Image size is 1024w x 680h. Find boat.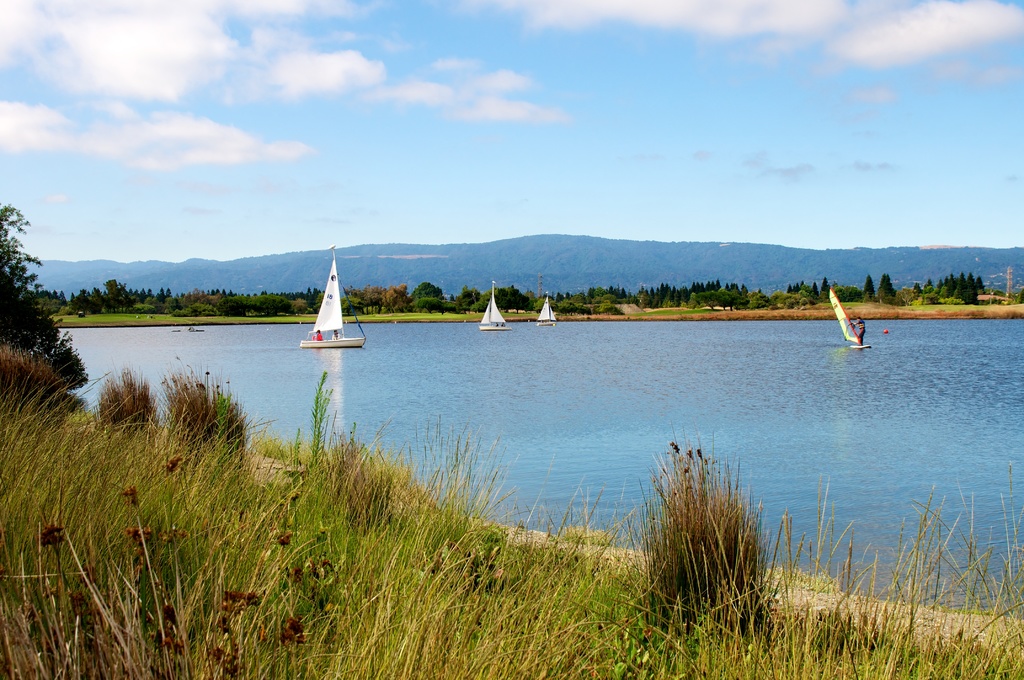
536/292/557/328.
